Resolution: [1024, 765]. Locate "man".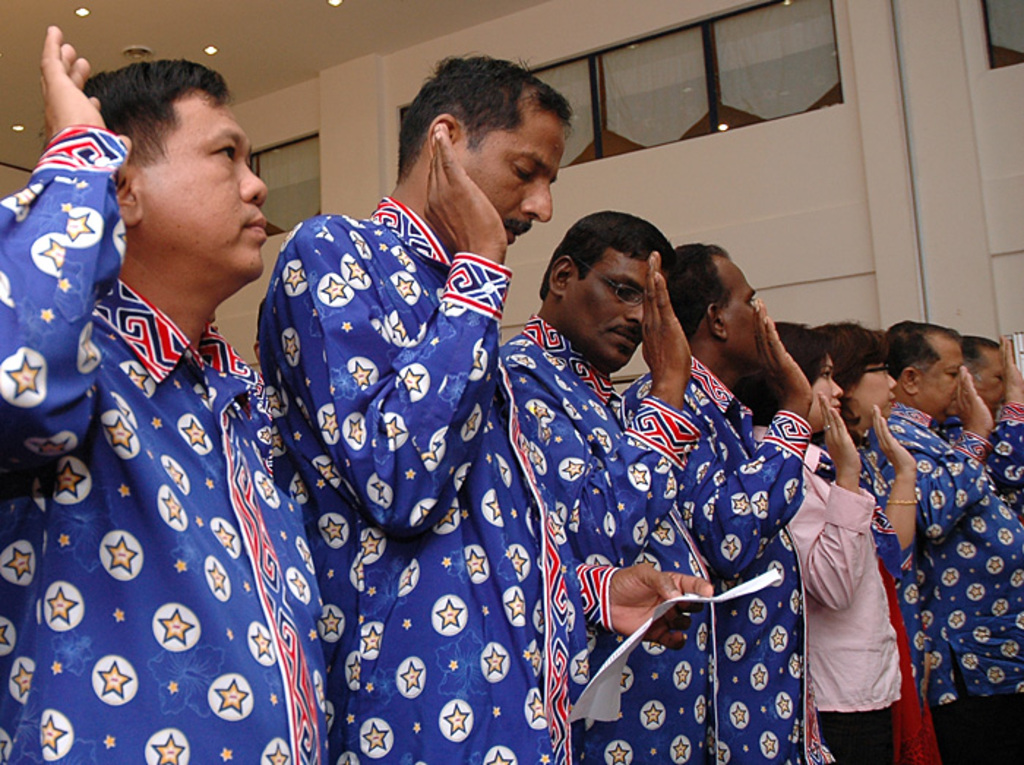
l=0, t=25, r=329, b=761.
